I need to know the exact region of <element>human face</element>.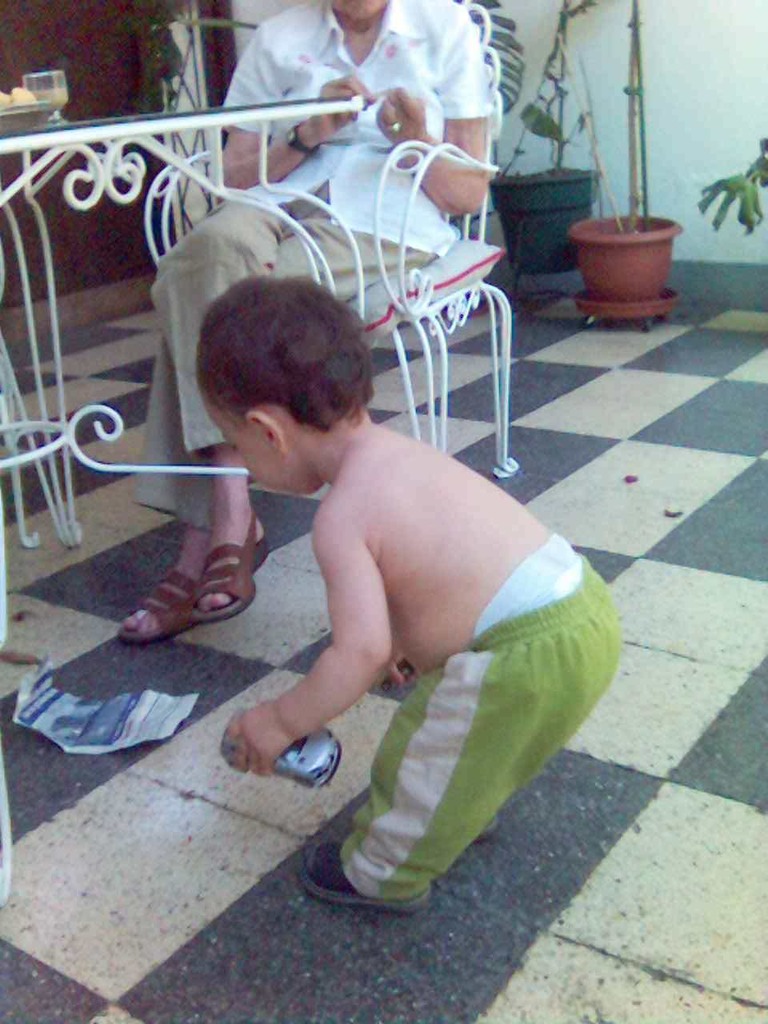
Region: (x1=202, y1=401, x2=307, y2=494).
